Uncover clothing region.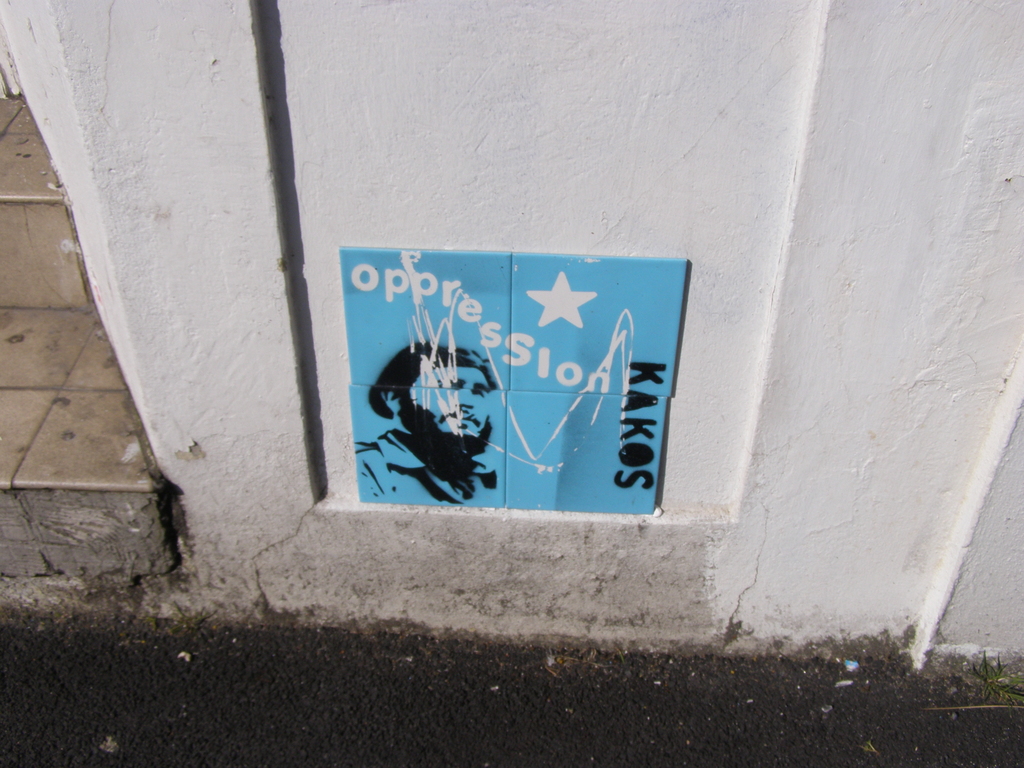
Uncovered: (353, 428, 494, 498).
